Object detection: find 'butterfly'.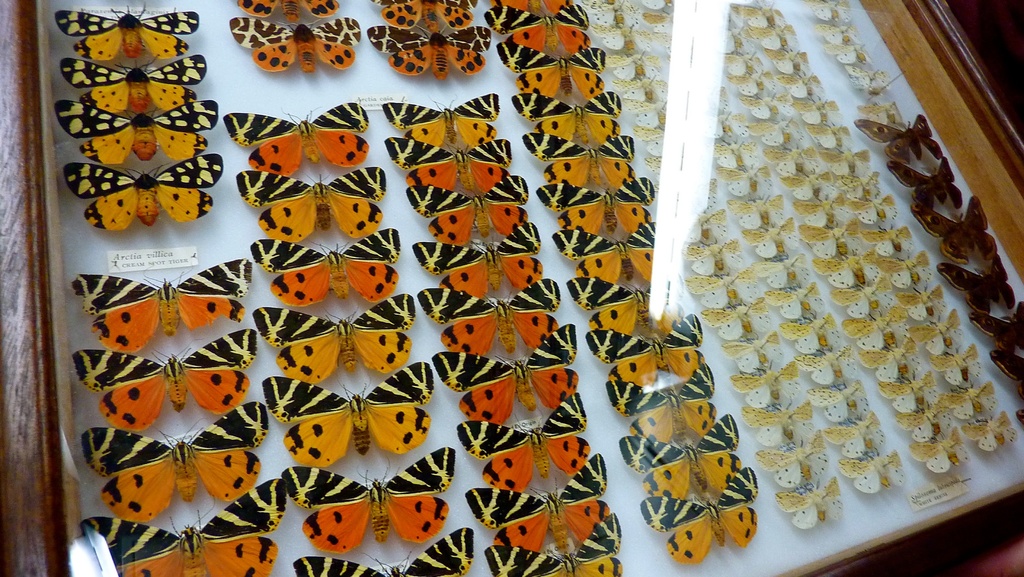
select_region(583, 308, 712, 391).
